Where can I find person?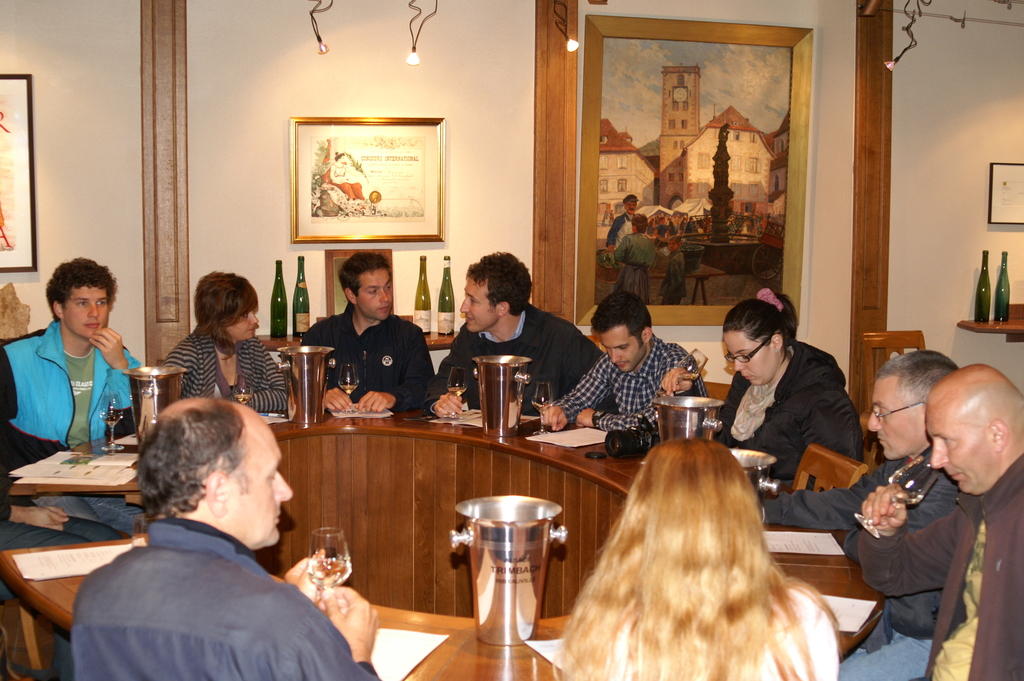
You can find it at [72,398,381,680].
